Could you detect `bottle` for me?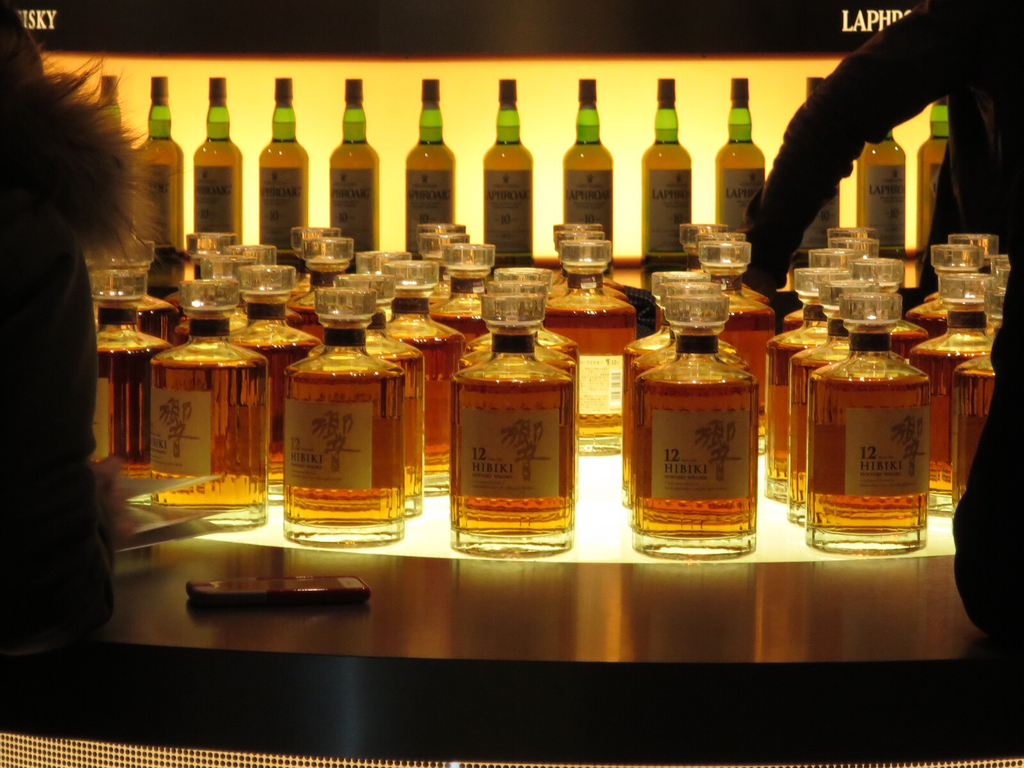
Detection result: region(481, 80, 538, 264).
